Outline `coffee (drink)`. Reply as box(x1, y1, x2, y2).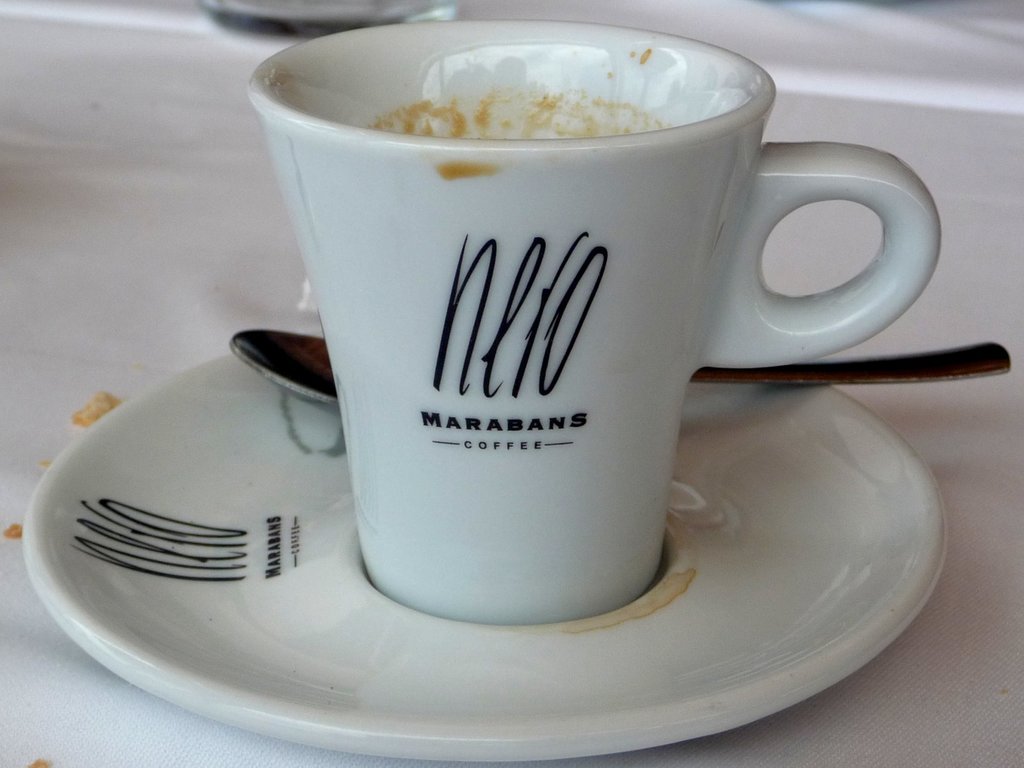
box(241, 25, 940, 626).
